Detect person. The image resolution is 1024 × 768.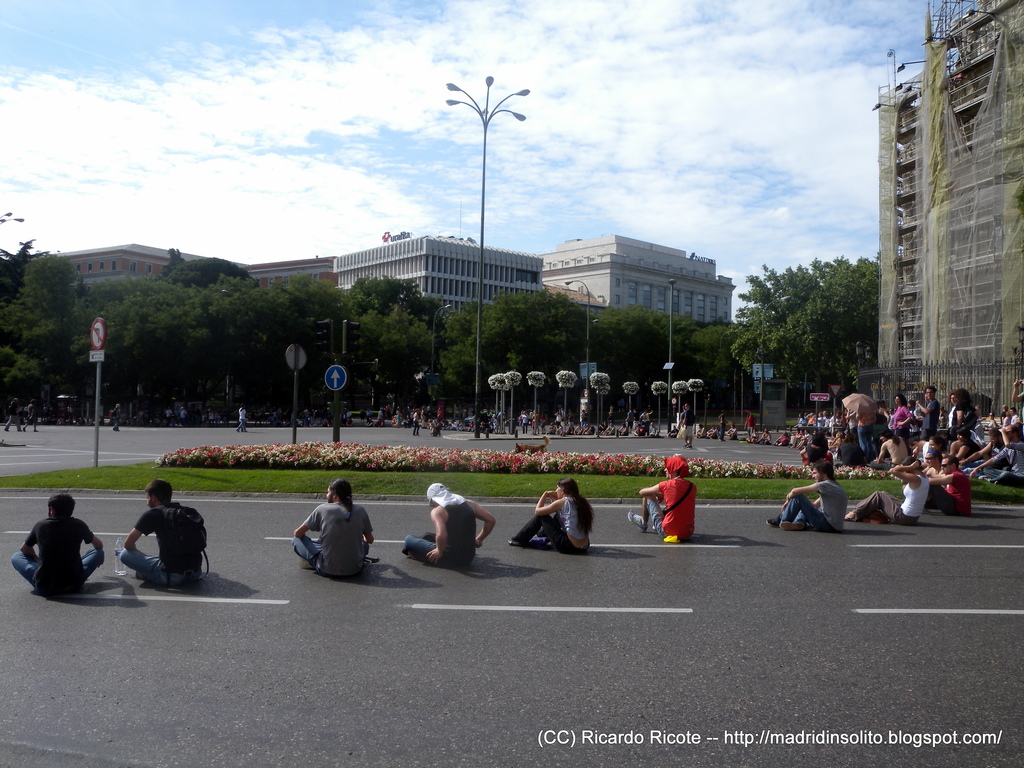
bbox=(843, 457, 932, 528).
